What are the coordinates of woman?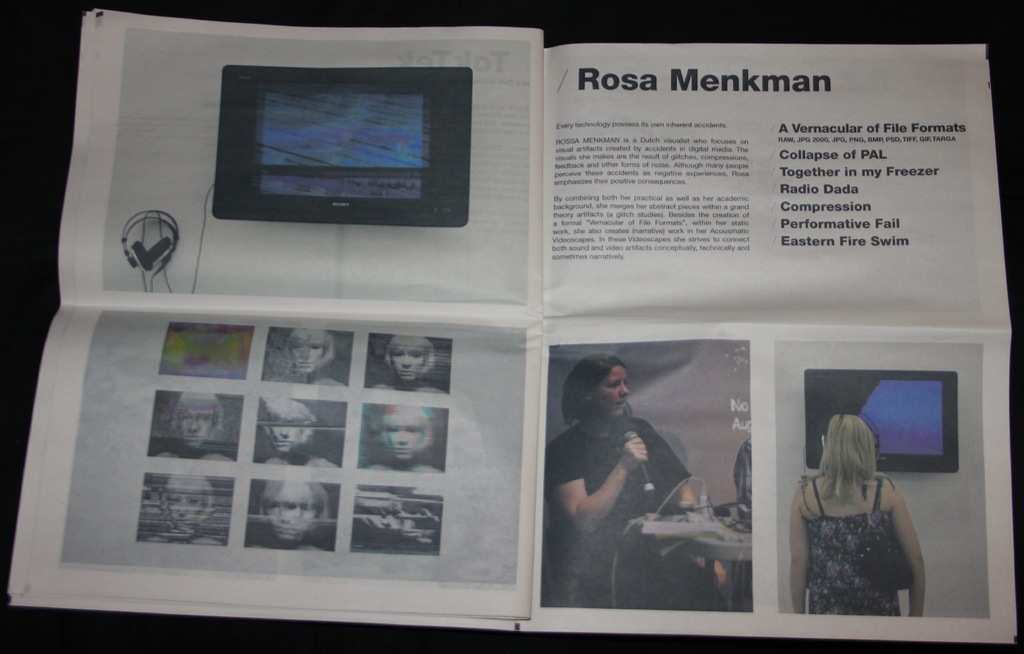
x1=785 y1=395 x2=924 y2=626.
